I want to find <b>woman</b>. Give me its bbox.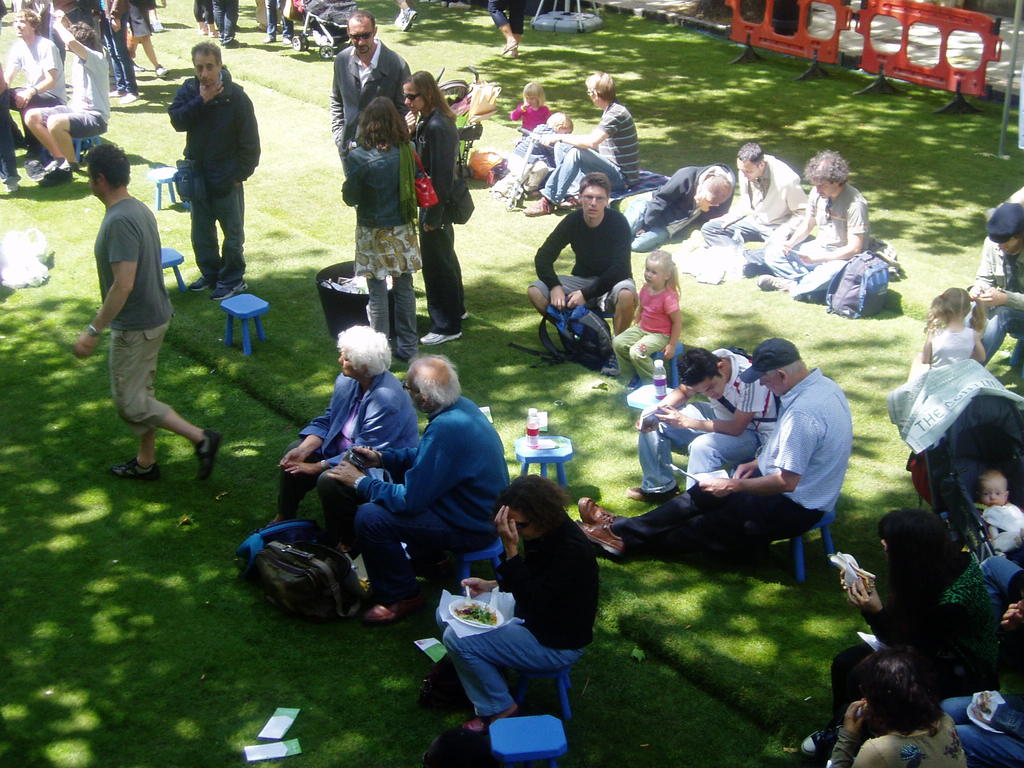
x1=402 y1=65 x2=472 y2=349.
